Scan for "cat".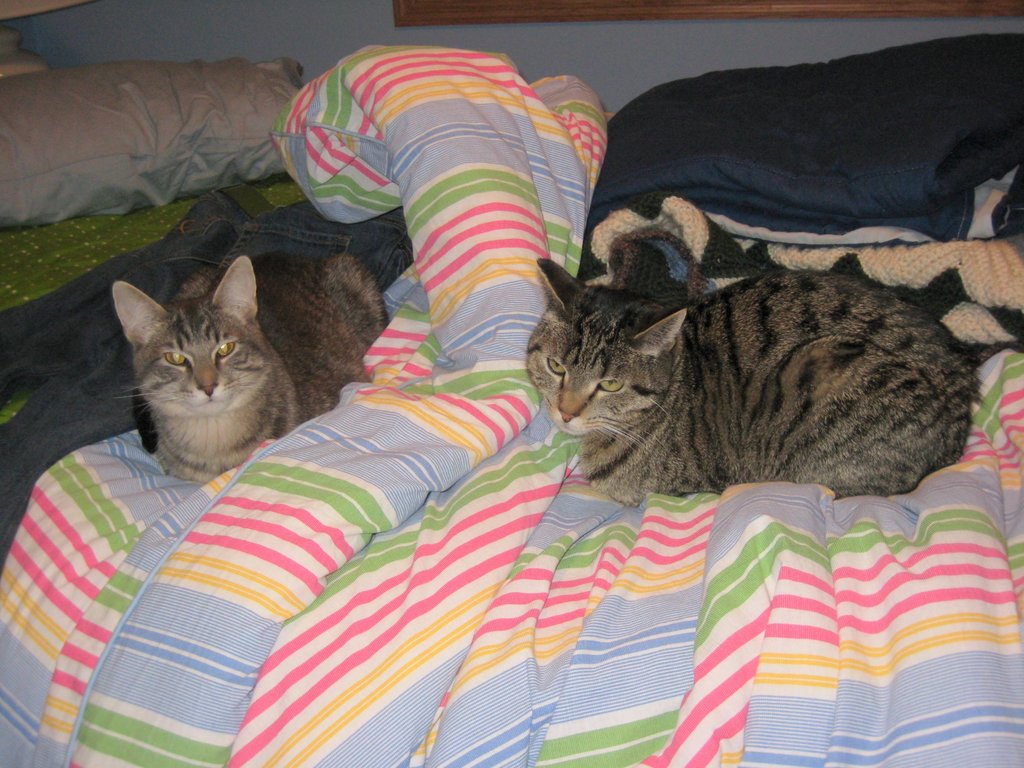
Scan result: (109, 252, 390, 485).
